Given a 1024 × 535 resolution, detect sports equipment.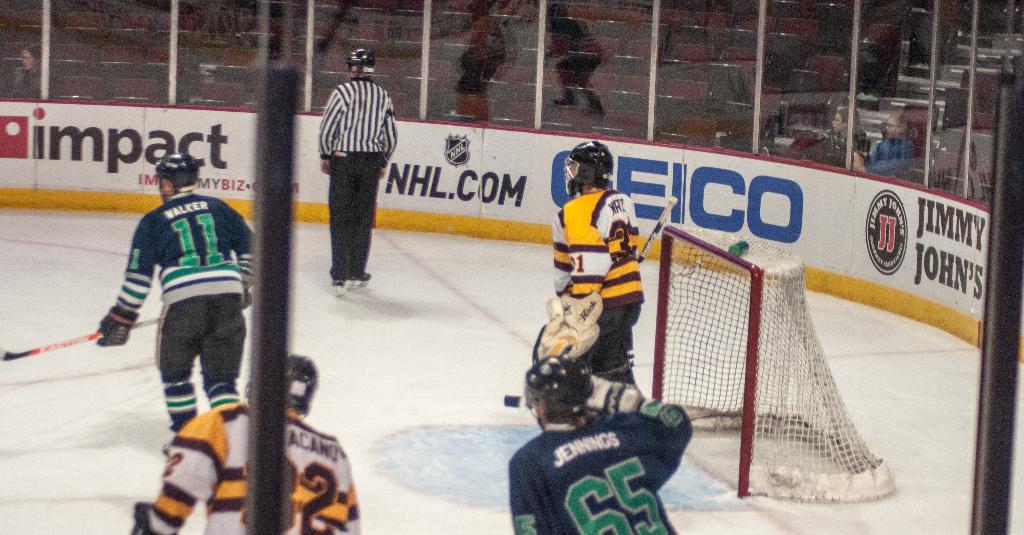
[left=93, top=306, right=136, bottom=344].
